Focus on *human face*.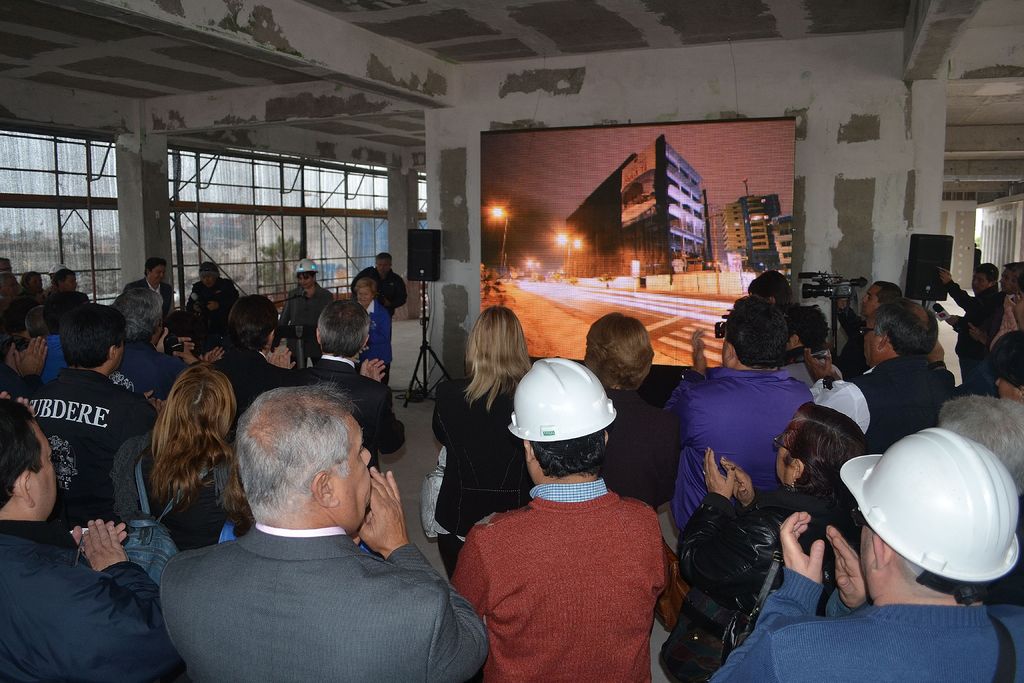
Focused at [left=200, top=276, right=217, bottom=288].
